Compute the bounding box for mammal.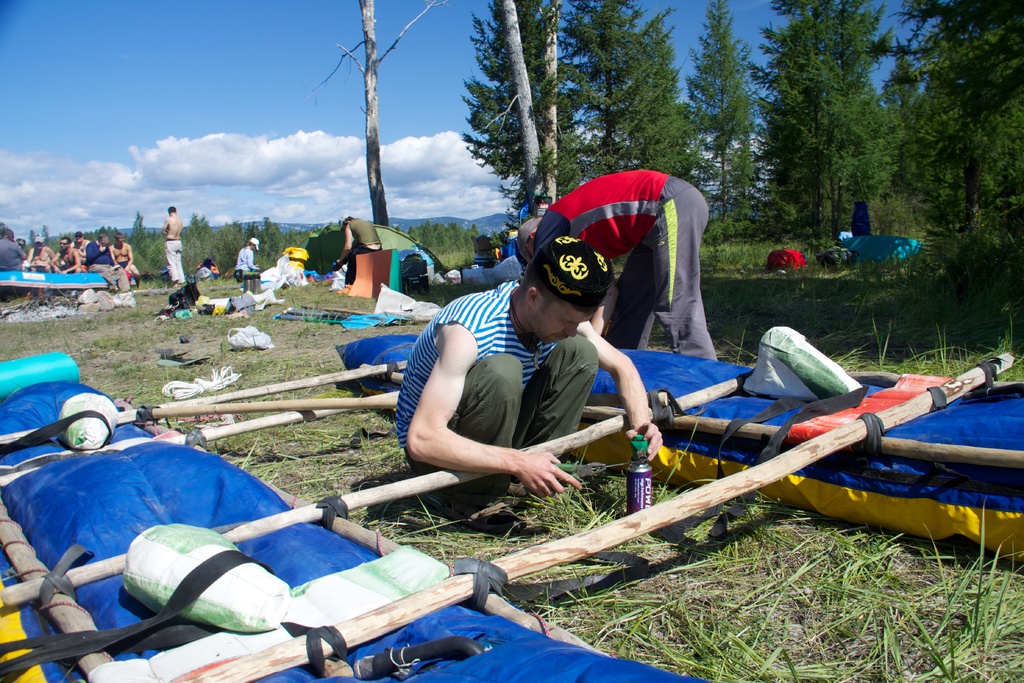
<box>16,237,28,252</box>.
